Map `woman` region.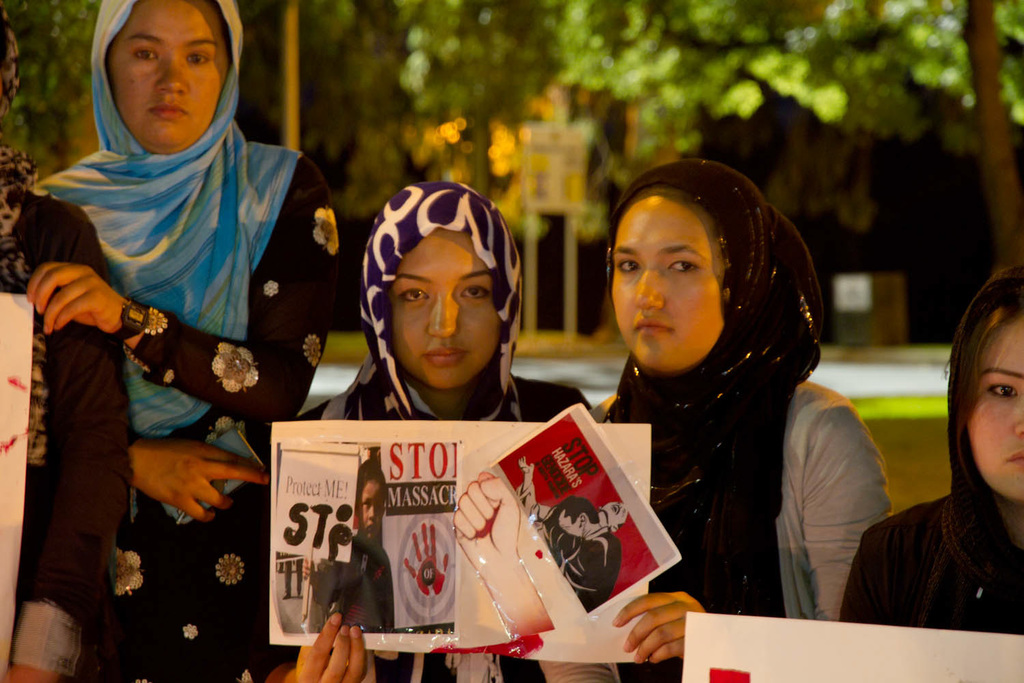
Mapped to x1=575, y1=167, x2=866, y2=641.
